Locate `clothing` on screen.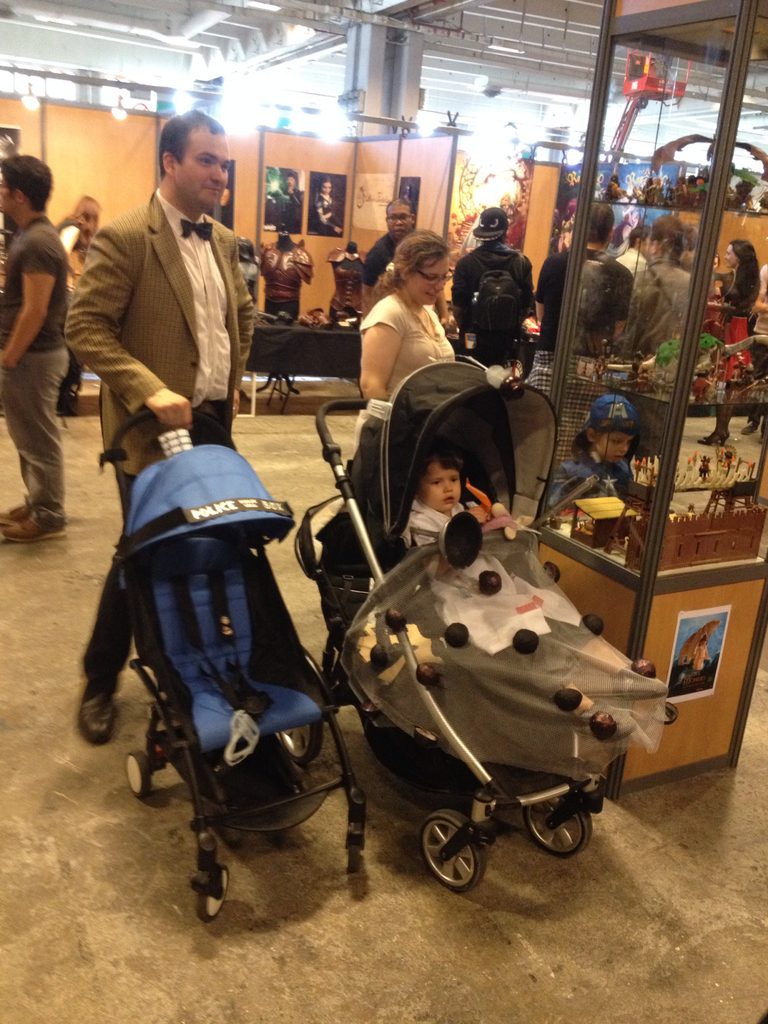
On screen at Rect(452, 241, 538, 365).
